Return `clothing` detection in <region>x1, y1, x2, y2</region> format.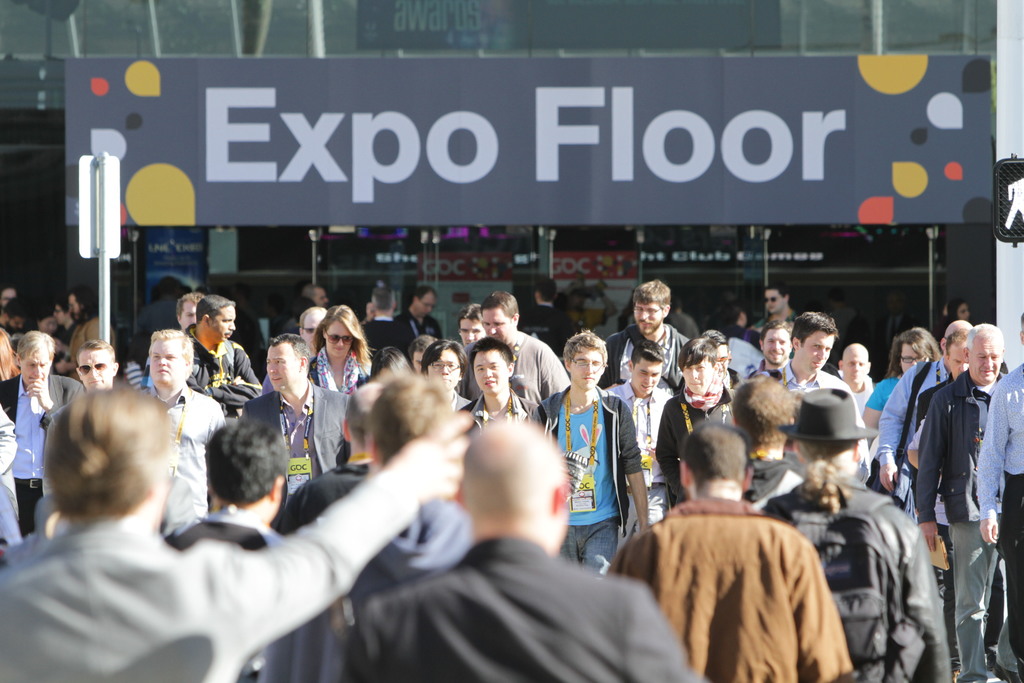
<region>141, 381, 209, 522</region>.
